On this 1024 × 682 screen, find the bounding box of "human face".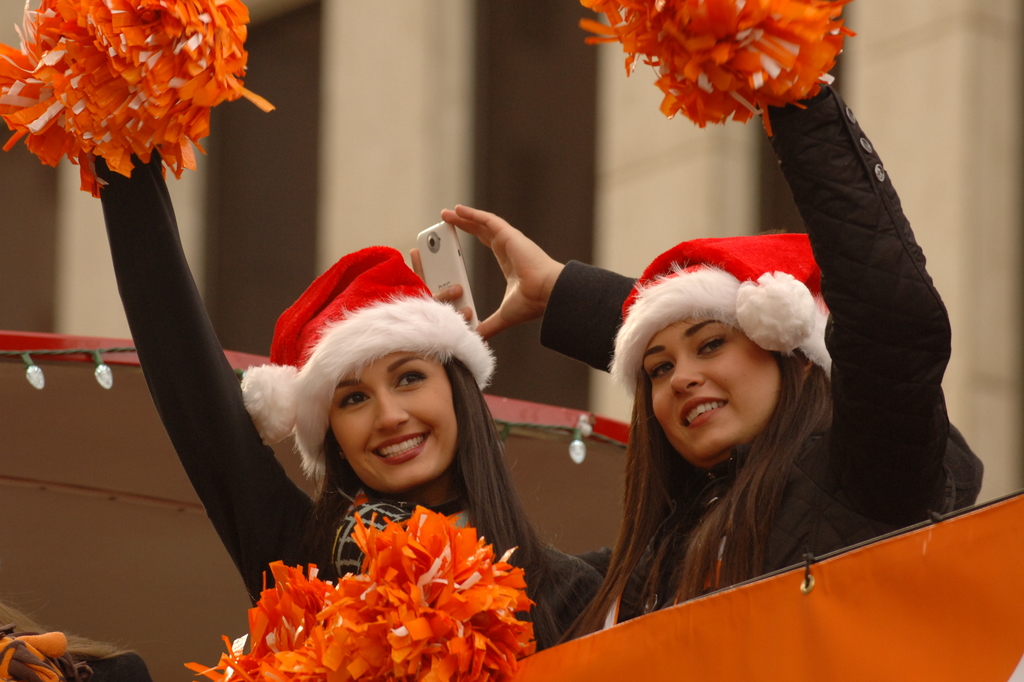
Bounding box: Rect(645, 324, 779, 458).
